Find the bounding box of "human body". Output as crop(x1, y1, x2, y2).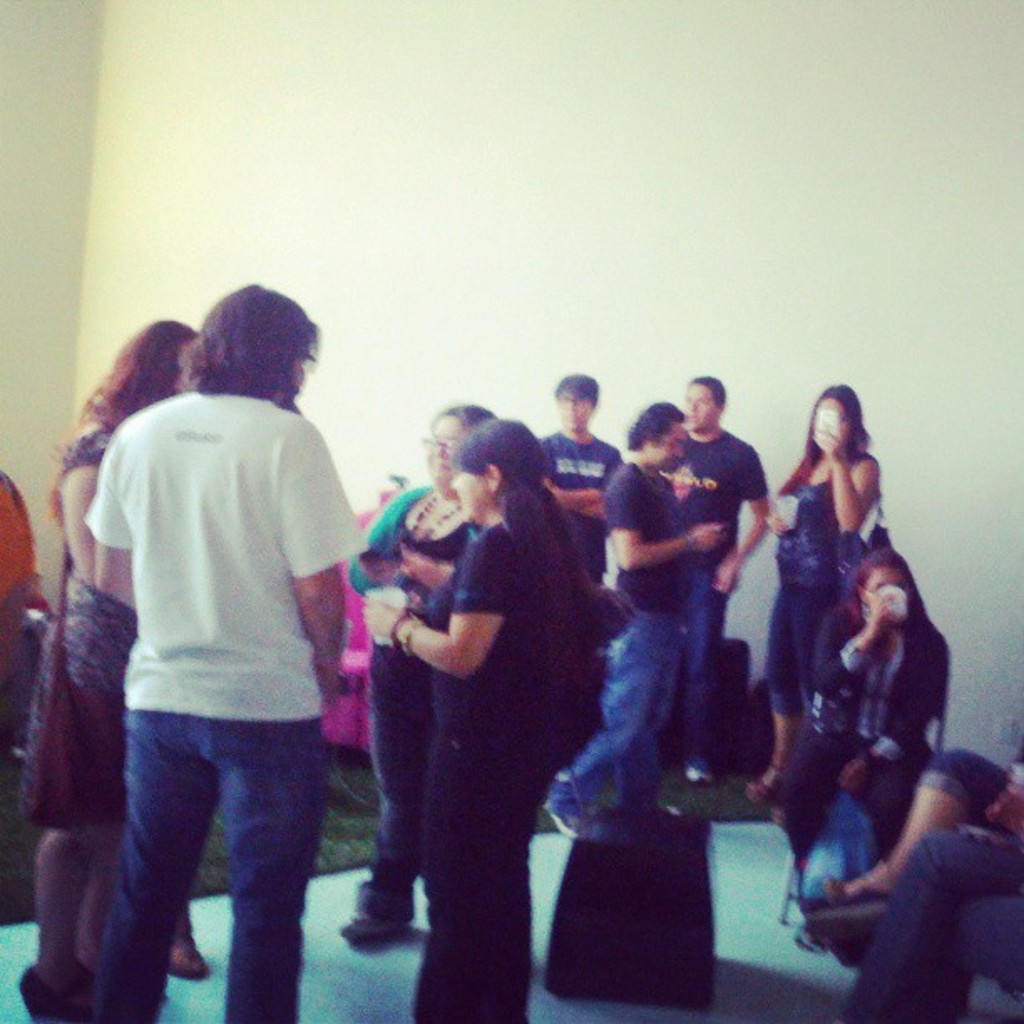
crop(366, 415, 626, 1023).
